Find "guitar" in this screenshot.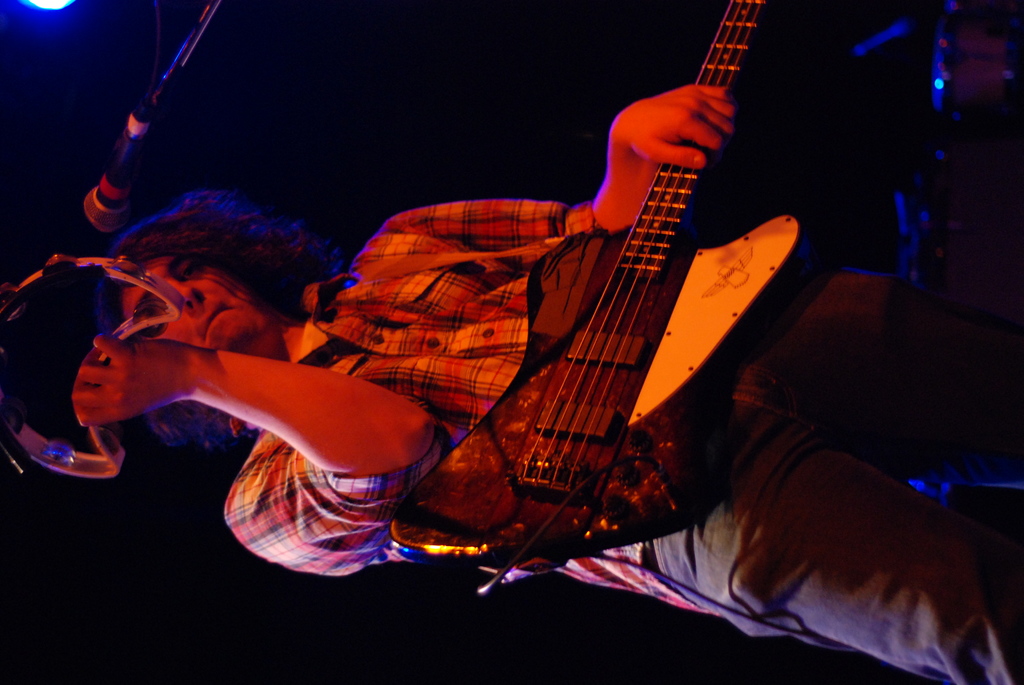
The bounding box for "guitar" is box=[394, 0, 828, 594].
